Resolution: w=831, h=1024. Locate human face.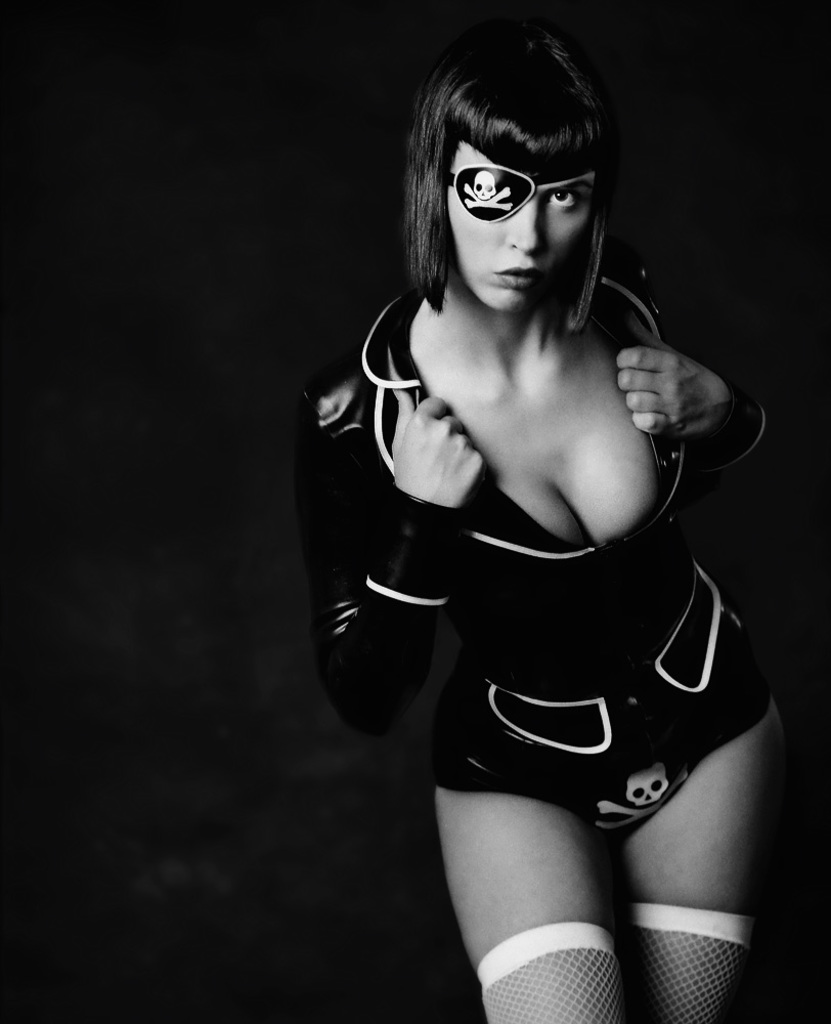
<region>440, 139, 605, 309</region>.
